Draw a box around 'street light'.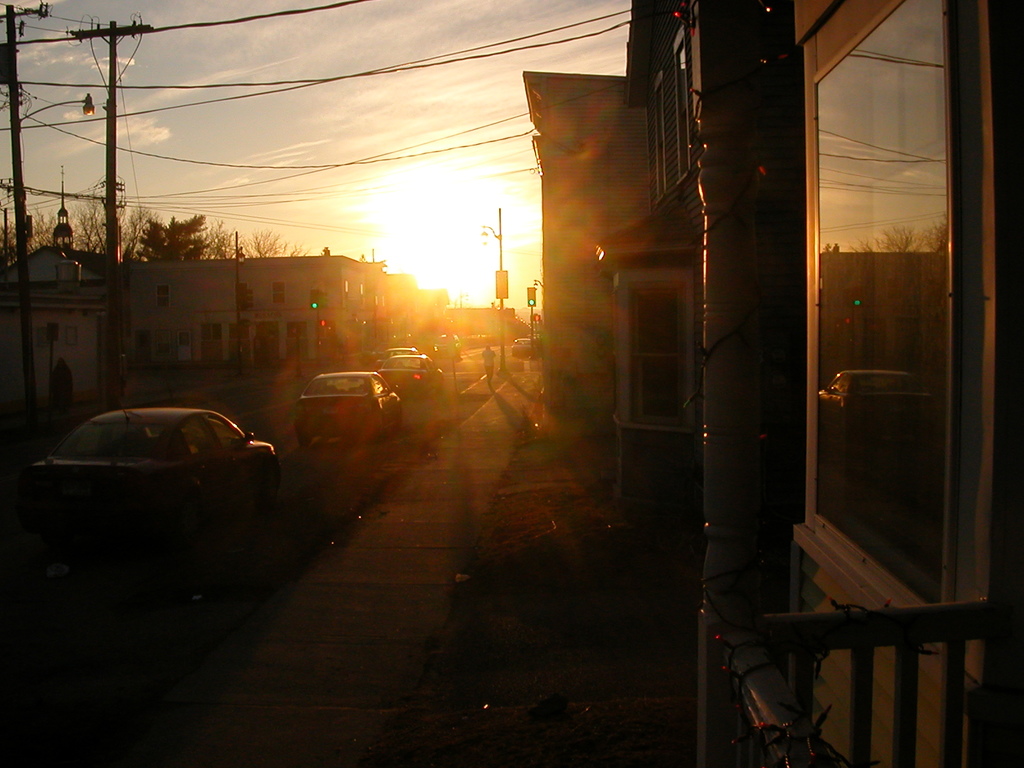
[x1=479, y1=207, x2=504, y2=372].
